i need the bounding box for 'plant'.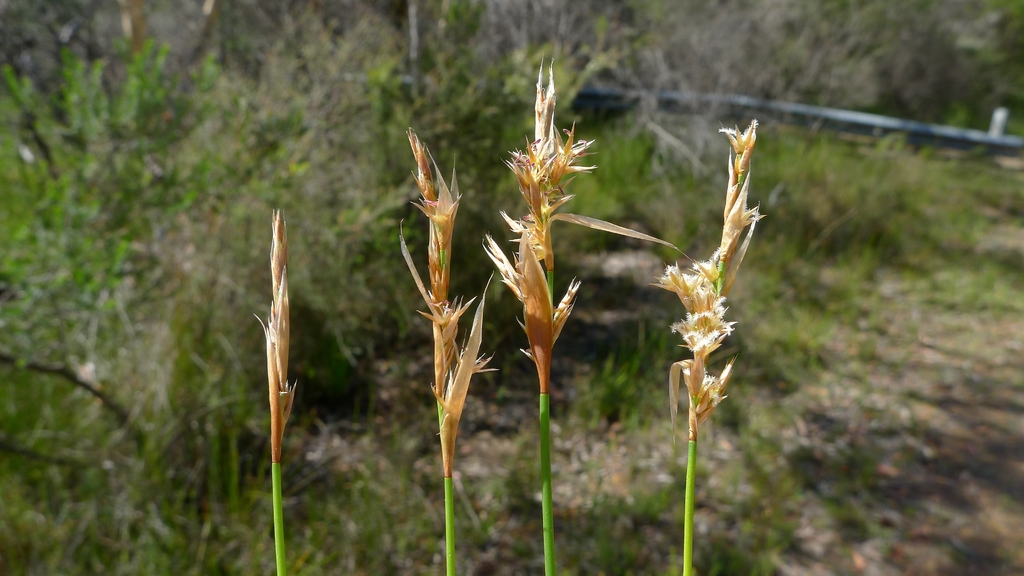
Here it is: l=252, t=212, r=301, b=575.
